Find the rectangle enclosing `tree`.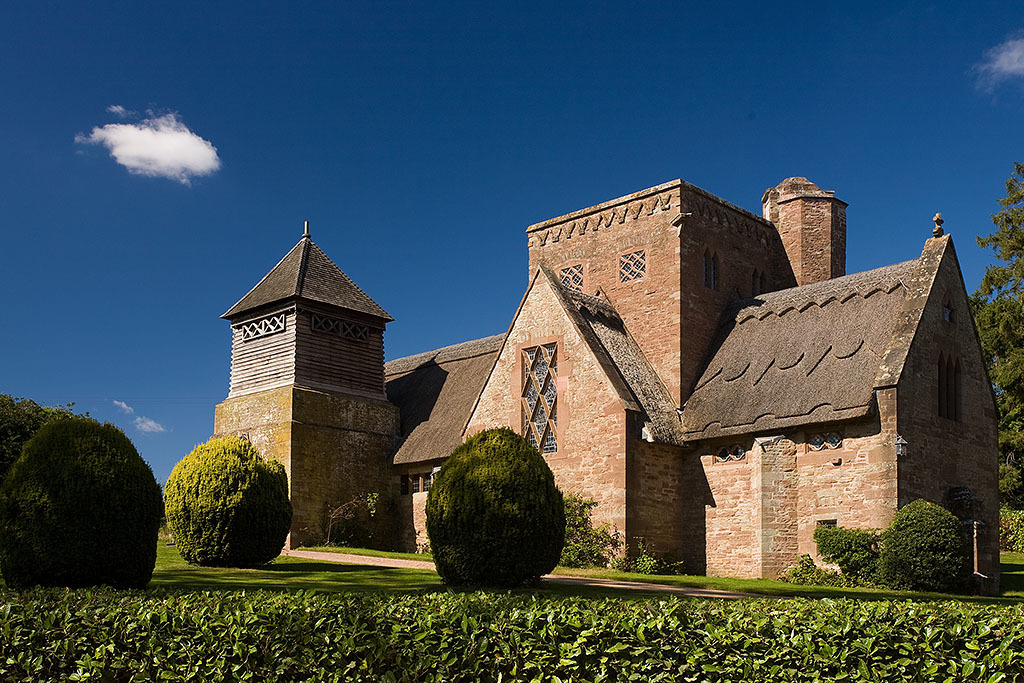
BBox(416, 421, 569, 581).
